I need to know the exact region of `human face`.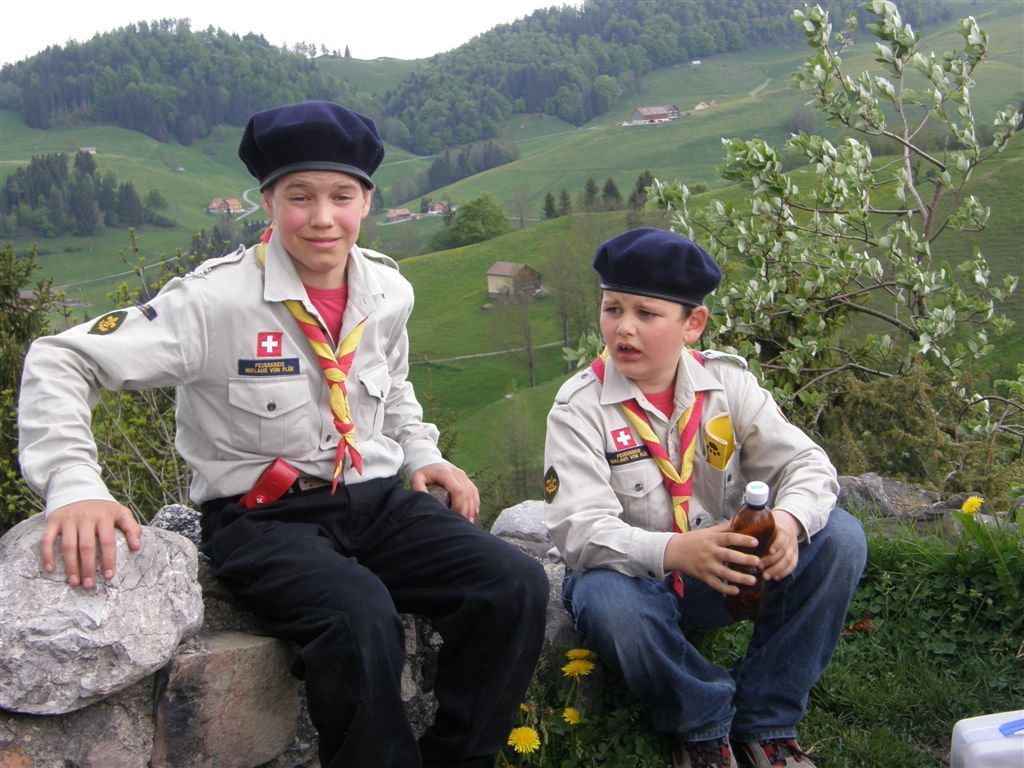
Region: [x1=272, y1=170, x2=364, y2=271].
